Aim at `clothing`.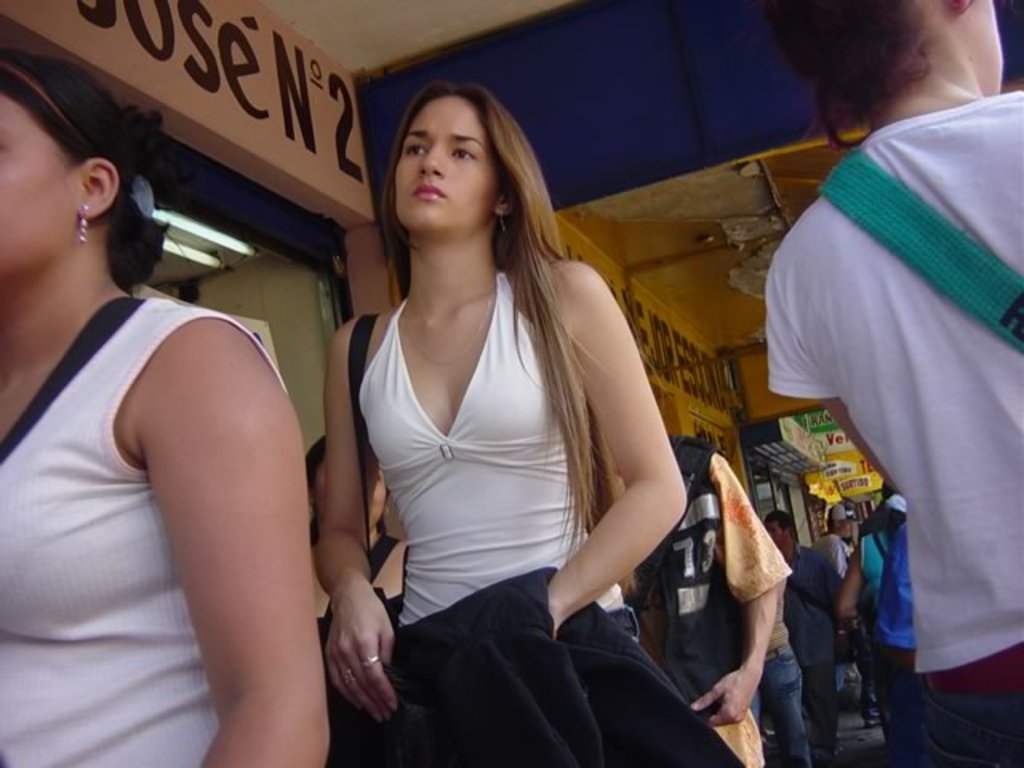
Aimed at (x1=846, y1=526, x2=894, y2=654).
